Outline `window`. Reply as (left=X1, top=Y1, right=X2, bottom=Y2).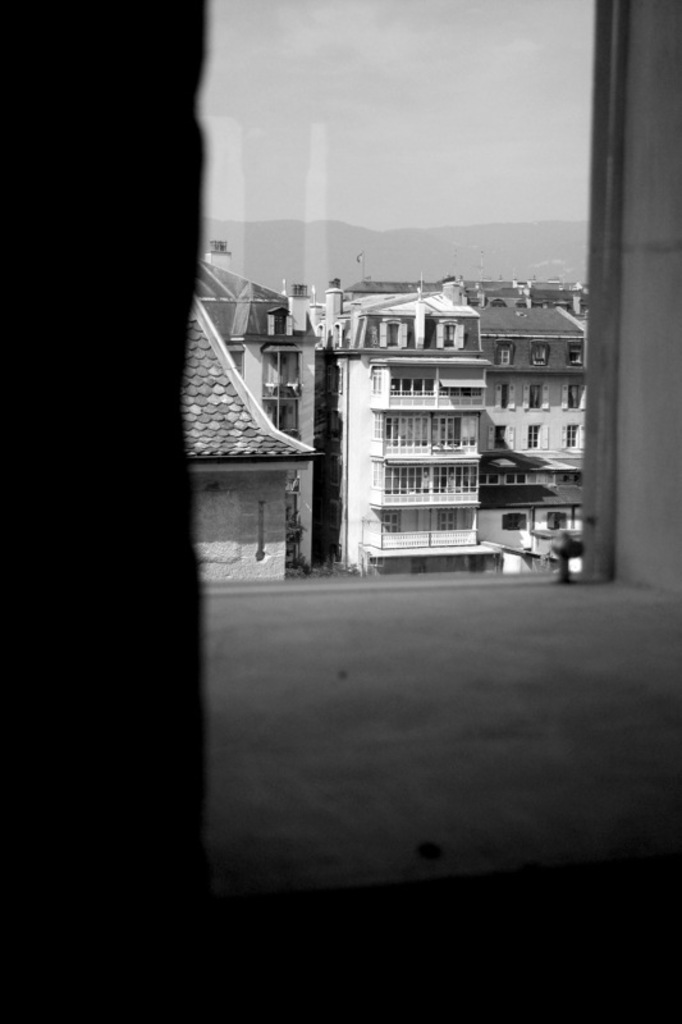
(left=531, top=340, right=545, bottom=369).
